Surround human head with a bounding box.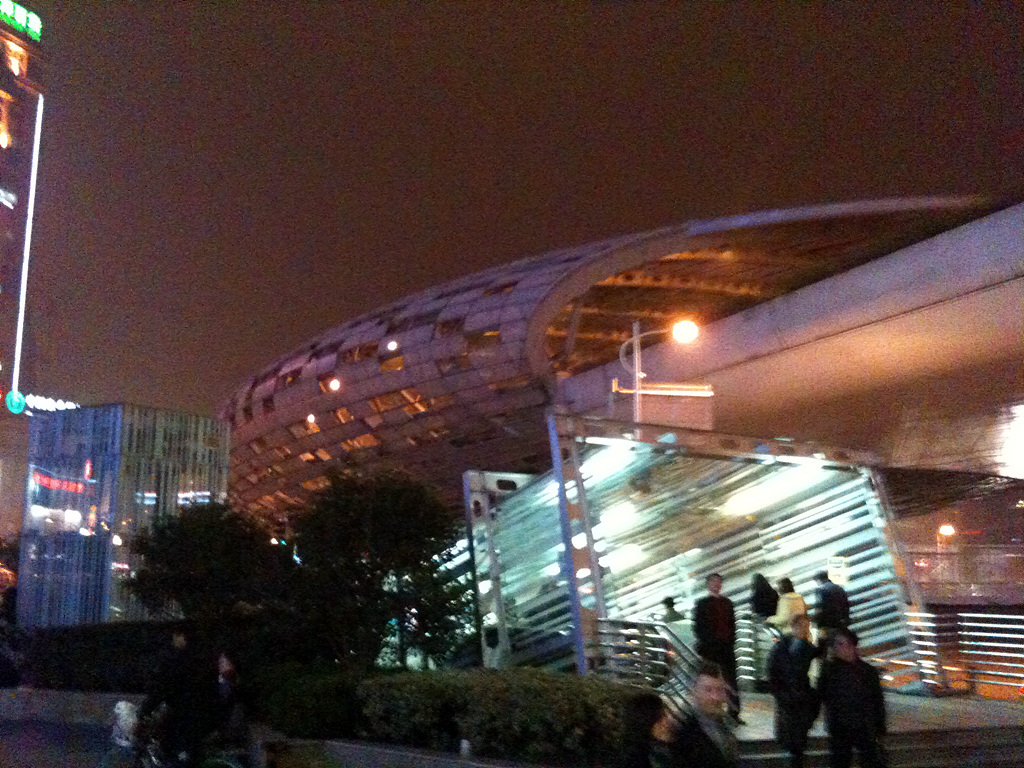
Rect(778, 577, 796, 596).
